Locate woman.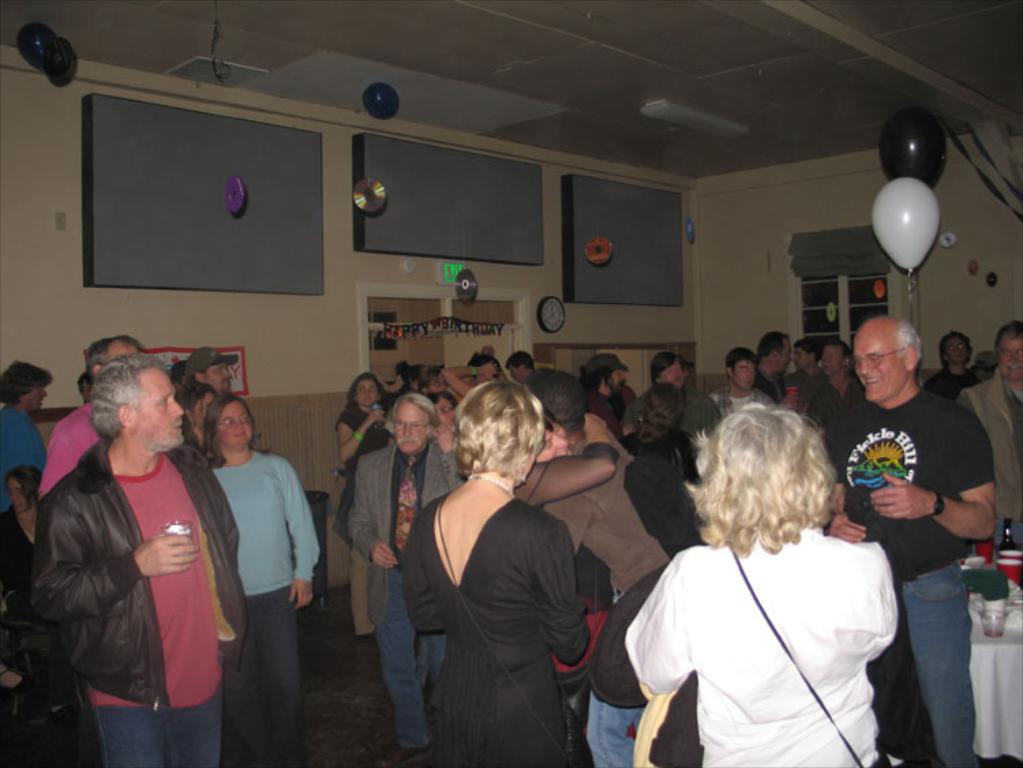
Bounding box: bbox=(509, 402, 618, 750).
